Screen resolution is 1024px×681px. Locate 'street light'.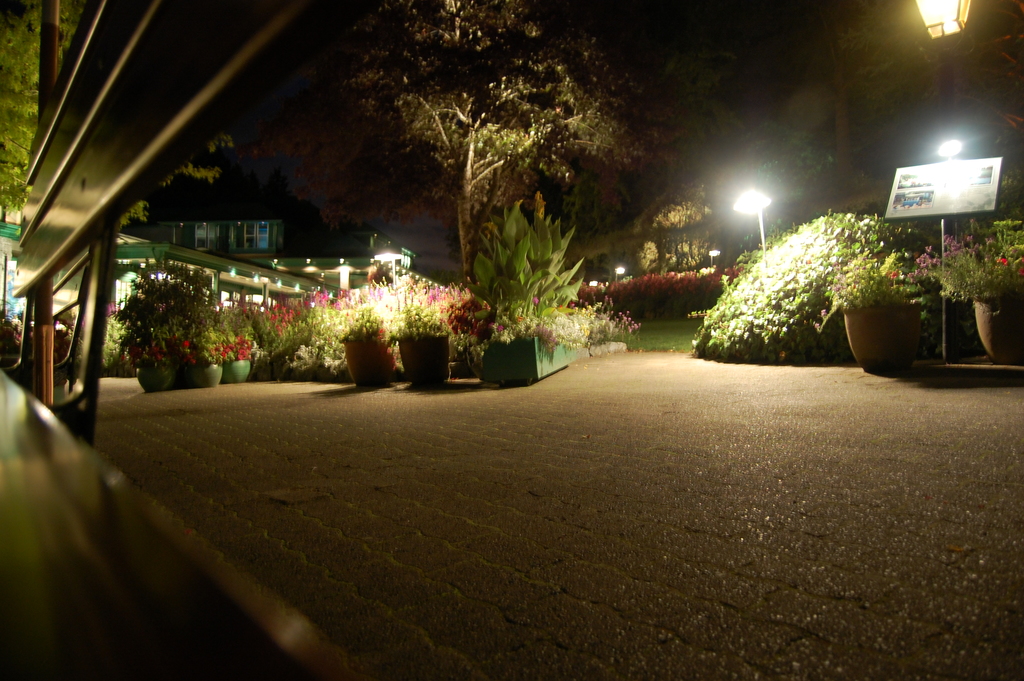
708,247,721,267.
